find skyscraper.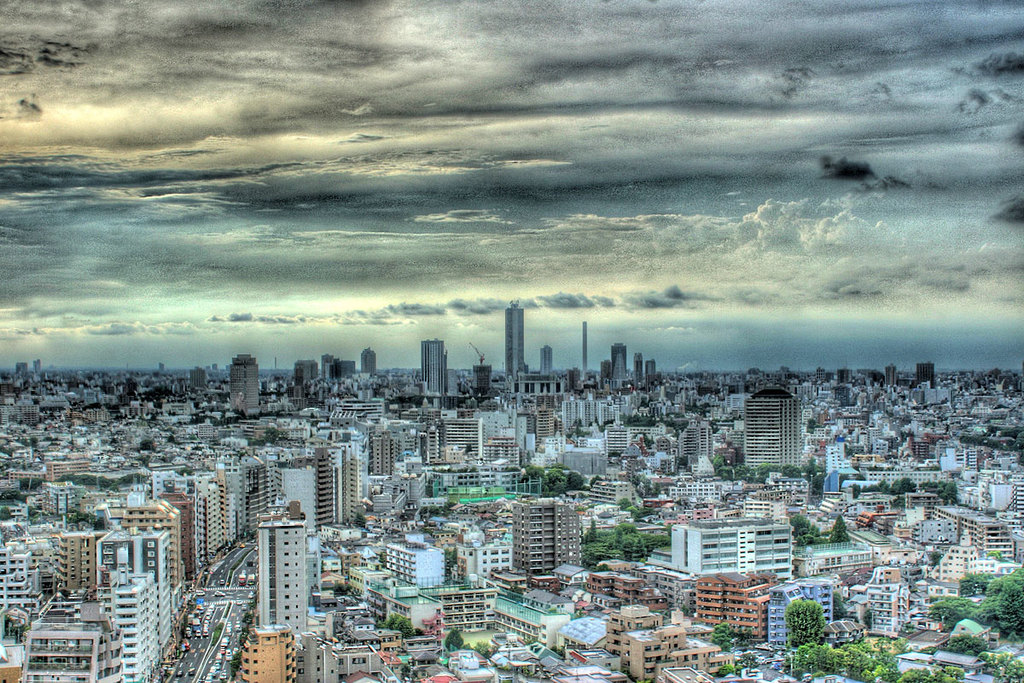
503:304:525:393.
